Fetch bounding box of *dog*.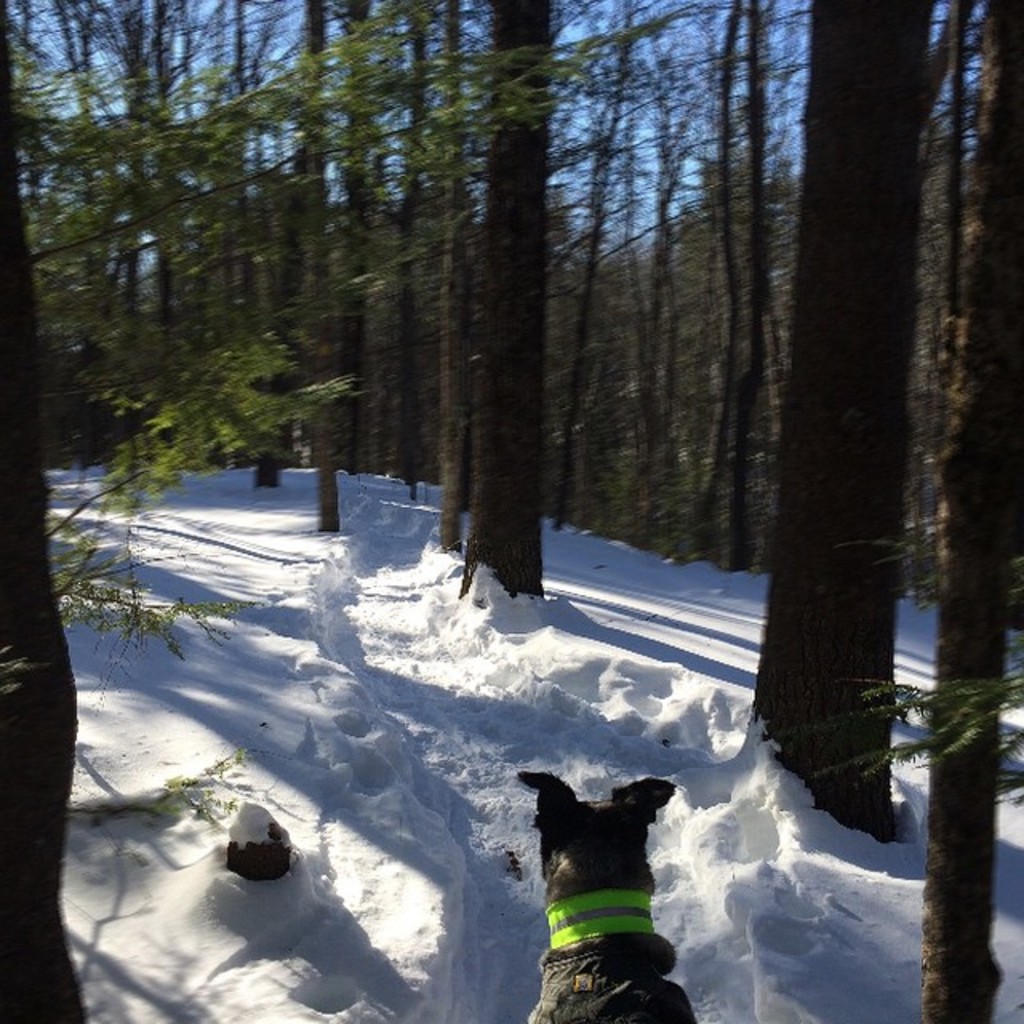
Bbox: <box>514,771,696,1022</box>.
